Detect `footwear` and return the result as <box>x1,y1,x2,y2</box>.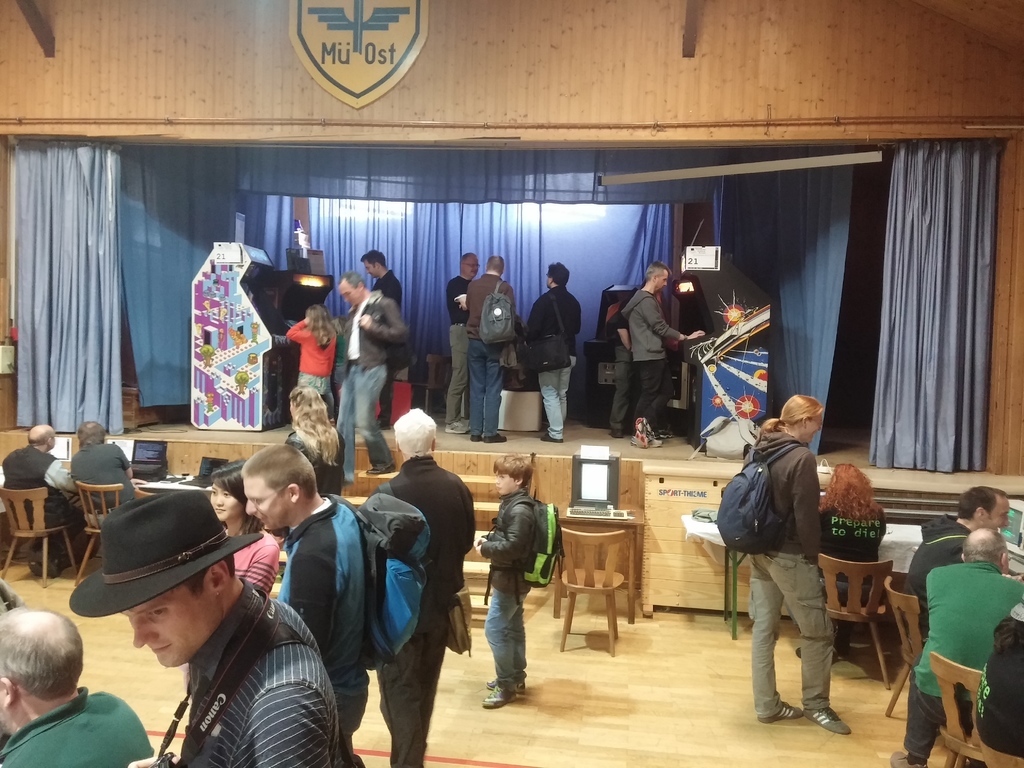
<box>479,672,525,700</box>.
